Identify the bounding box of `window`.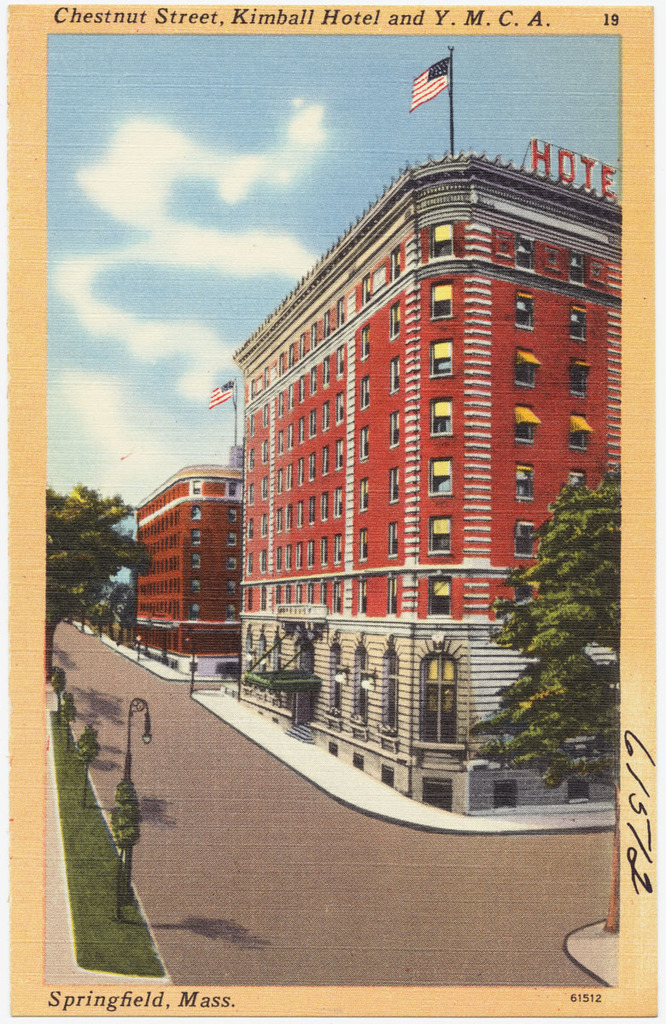
box=[191, 578, 200, 593].
